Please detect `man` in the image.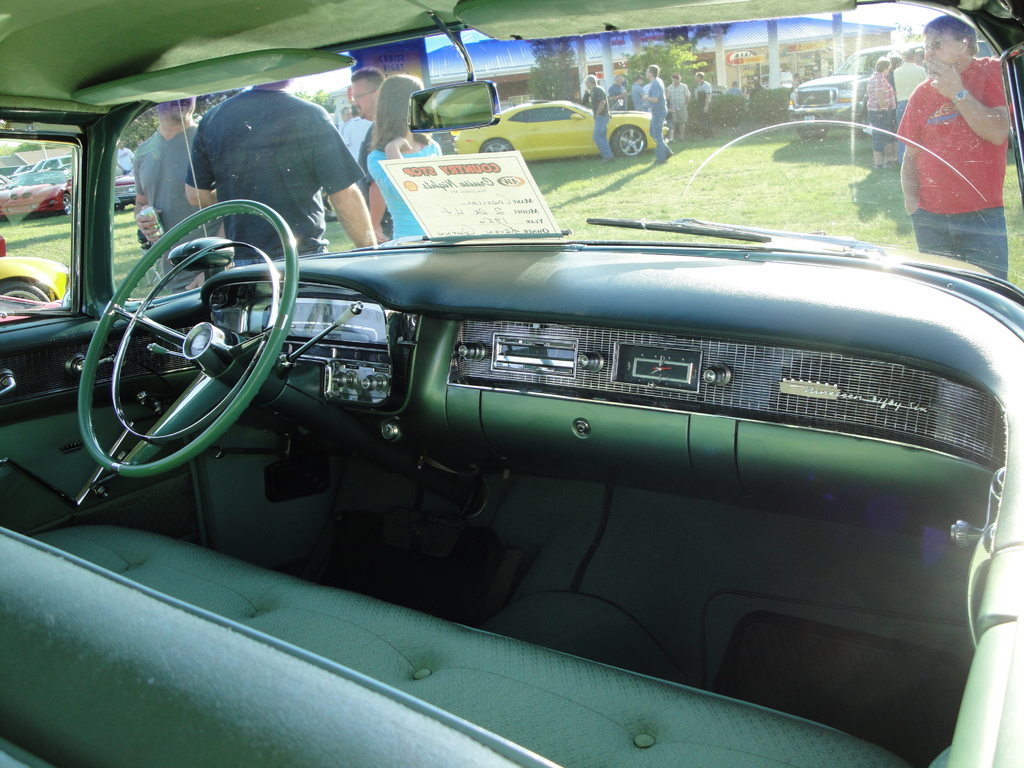
[x1=624, y1=72, x2=644, y2=114].
